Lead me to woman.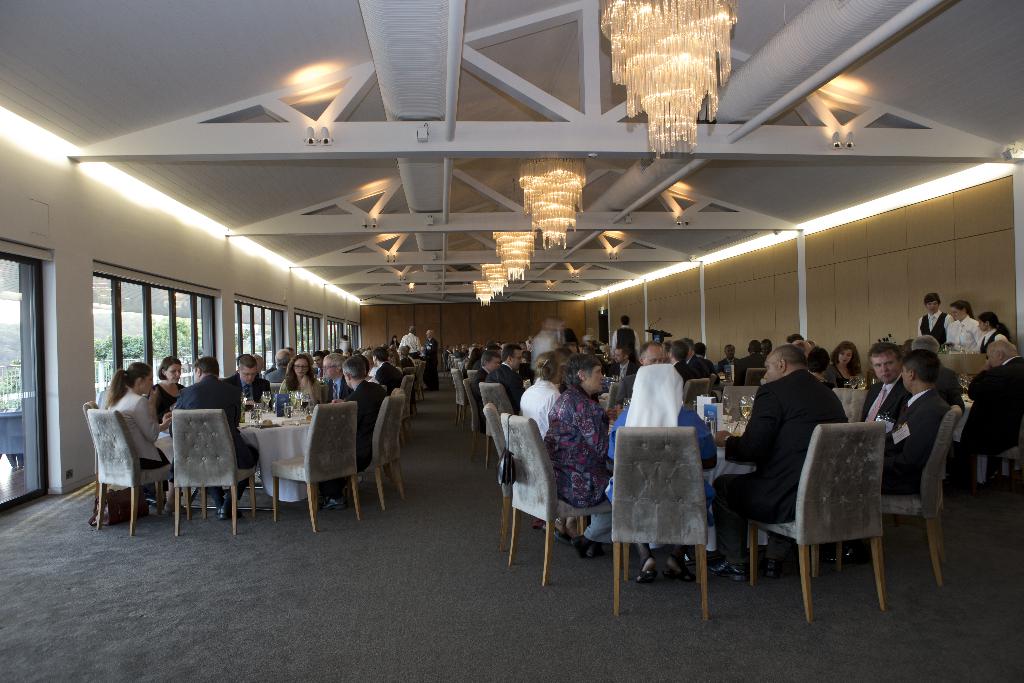
Lead to (826, 340, 863, 392).
